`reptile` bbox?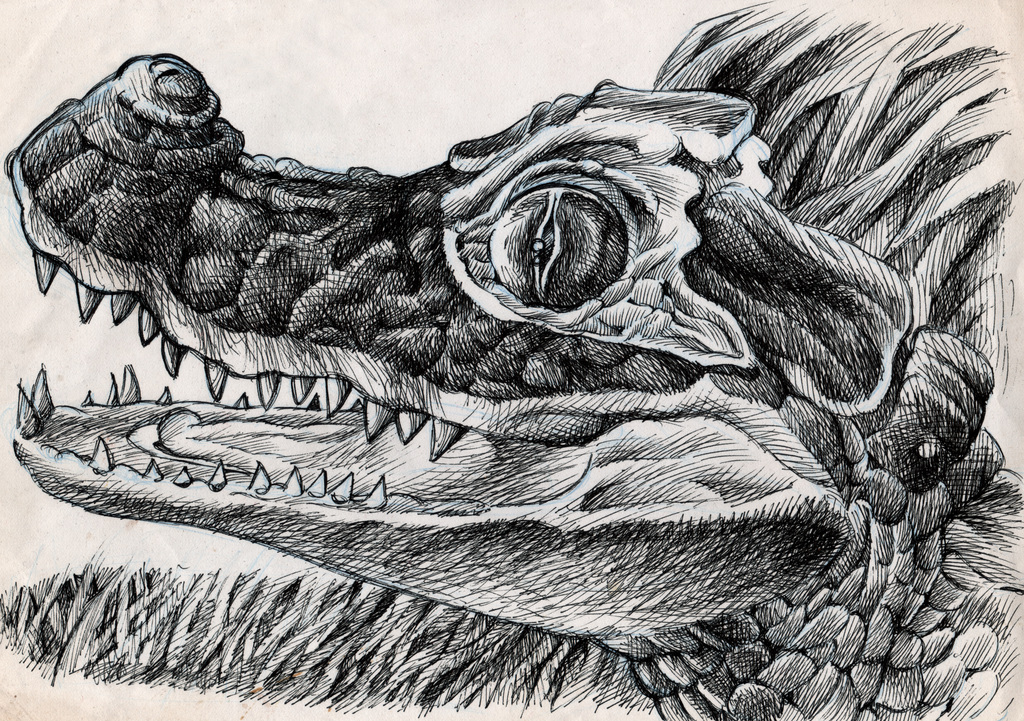
(3, 51, 1023, 720)
